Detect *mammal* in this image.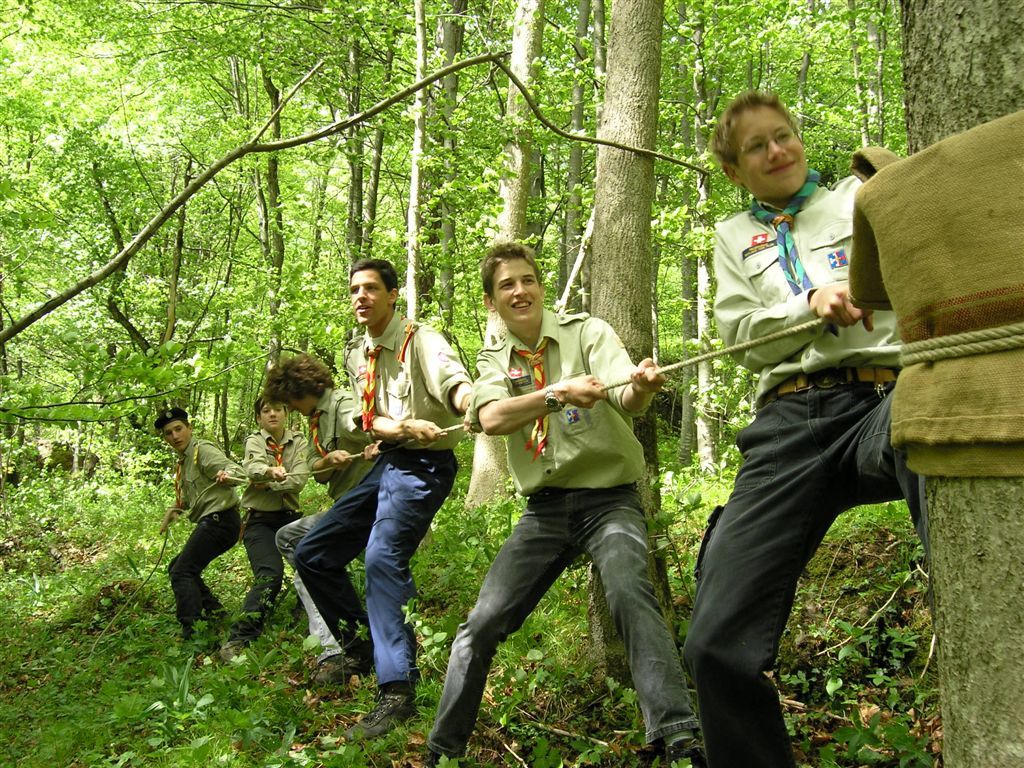
Detection: detection(230, 386, 299, 607).
